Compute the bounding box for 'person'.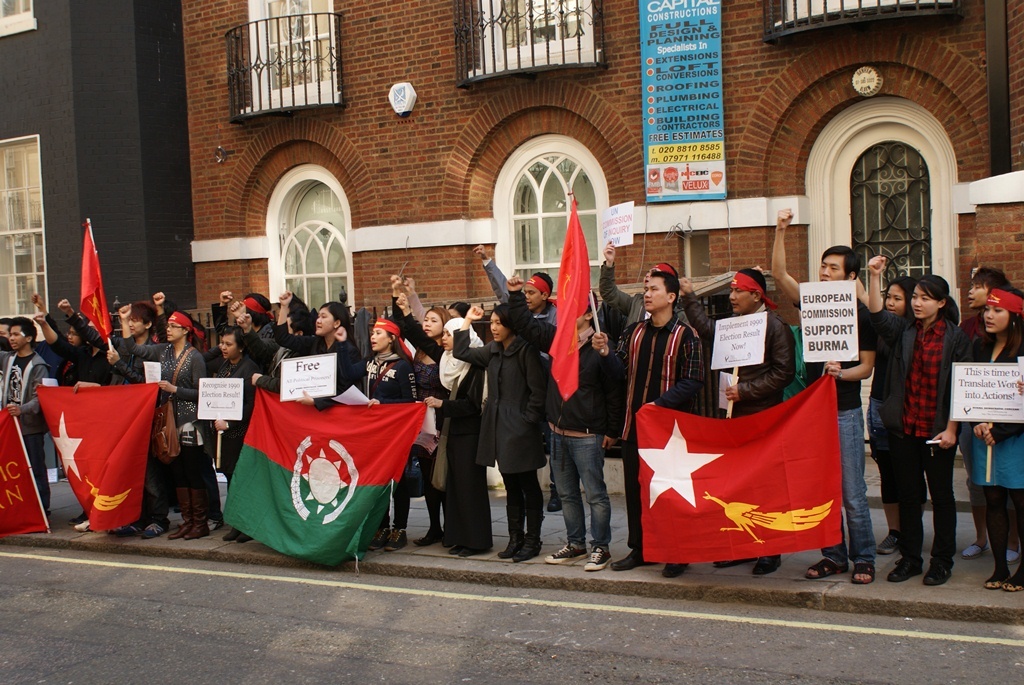
detection(884, 251, 971, 584).
